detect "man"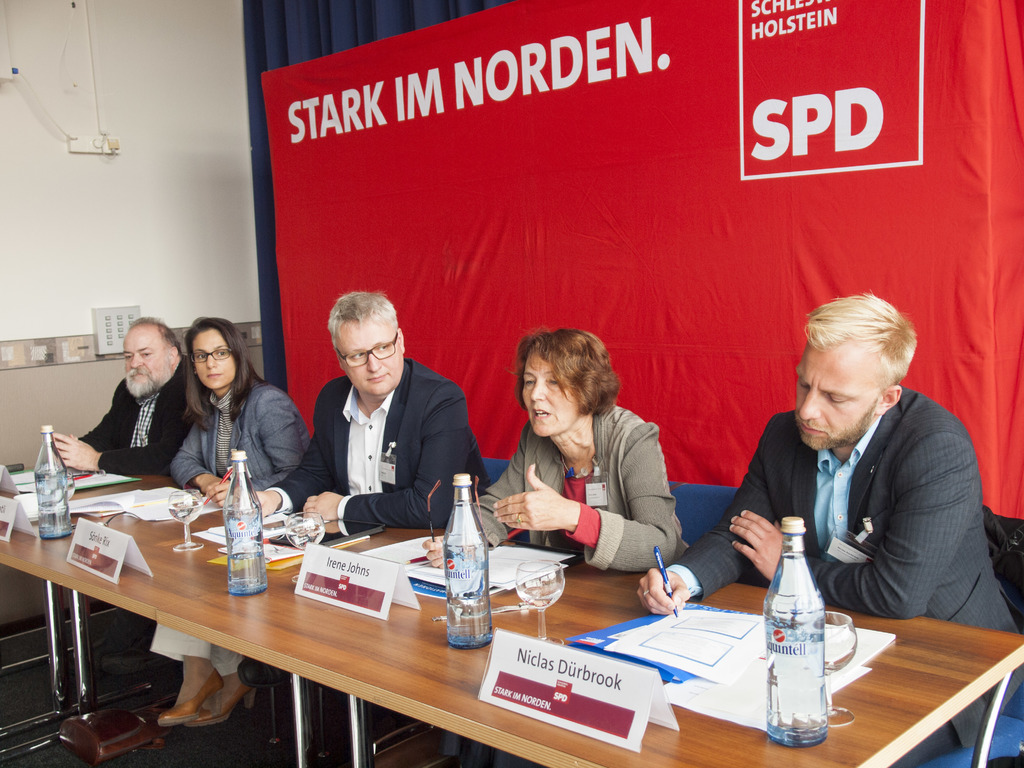
bbox=[51, 315, 206, 479]
